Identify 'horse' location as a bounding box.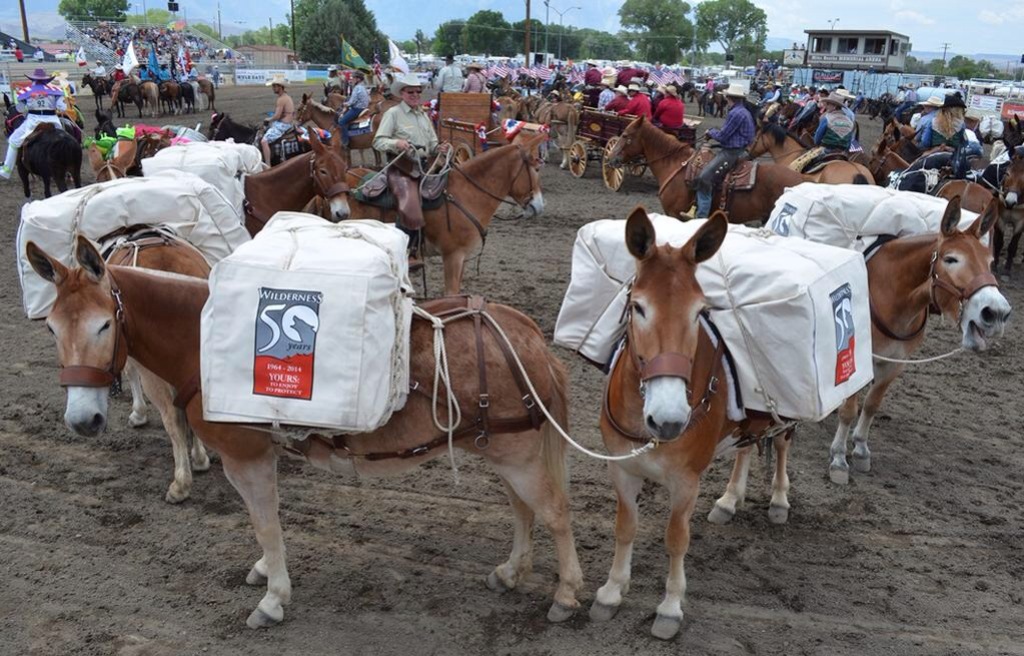
bbox=[108, 69, 143, 126].
